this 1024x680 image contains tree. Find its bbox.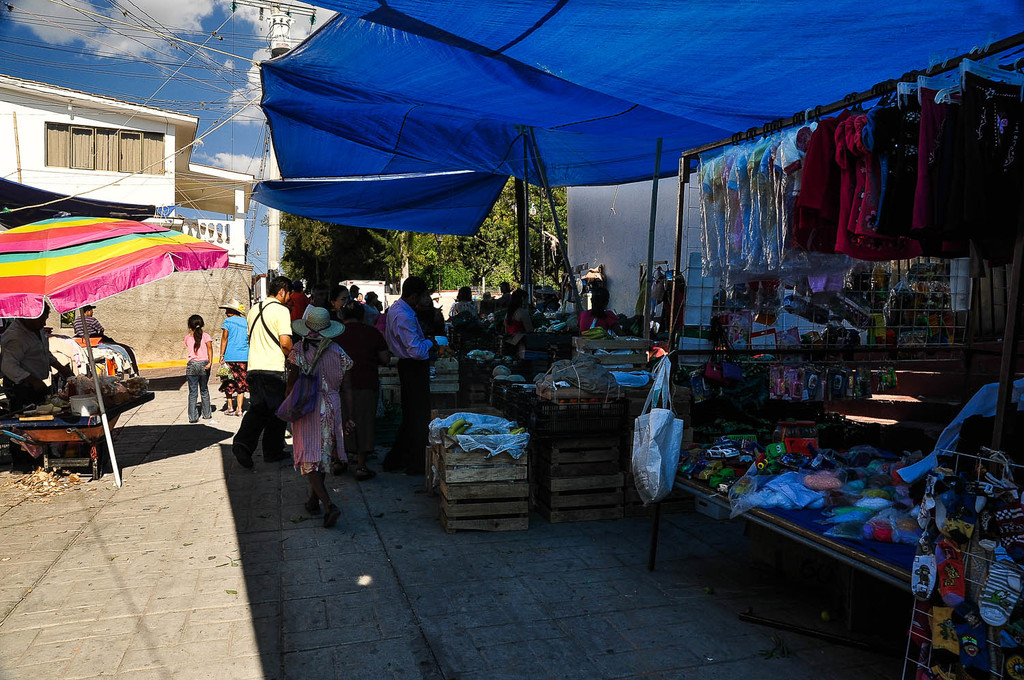
BBox(524, 186, 567, 285).
